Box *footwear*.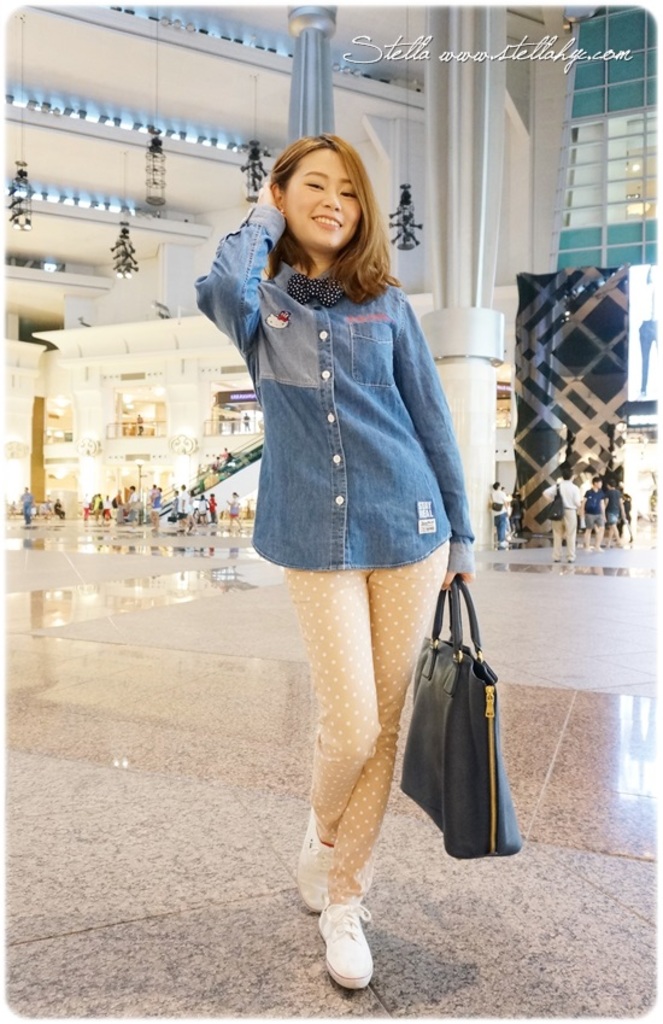
bbox(300, 819, 338, 911).
